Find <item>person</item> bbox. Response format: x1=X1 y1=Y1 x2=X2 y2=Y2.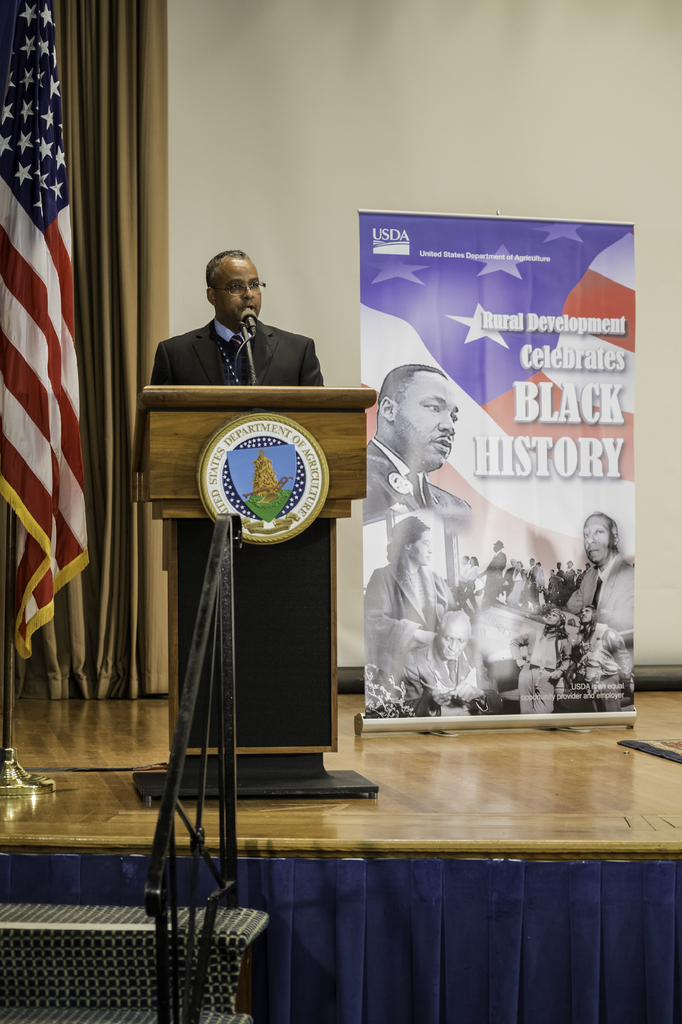
x1=362 y1=362 x2=472 y2=525.
